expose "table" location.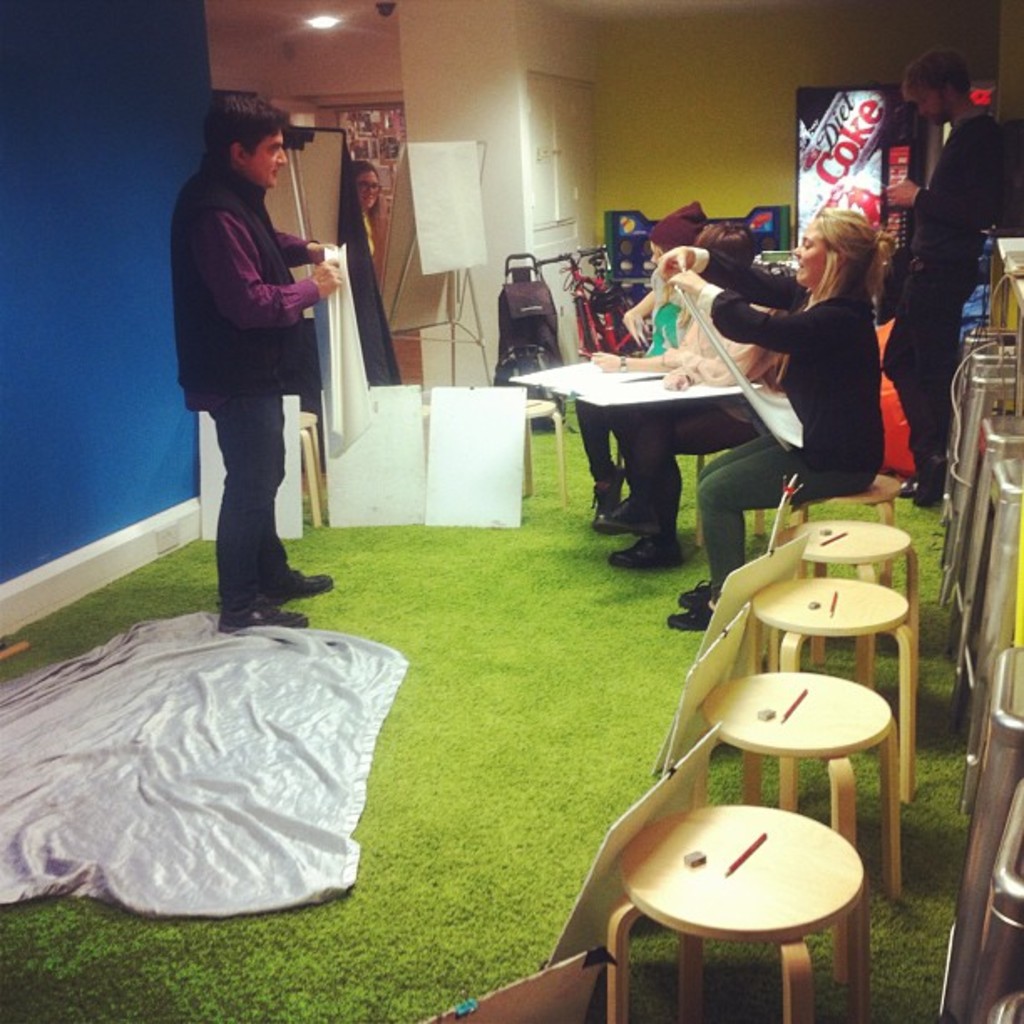
Exposed at {"left": 800, "top": 502, "right": 927, "bottom": 646}.
